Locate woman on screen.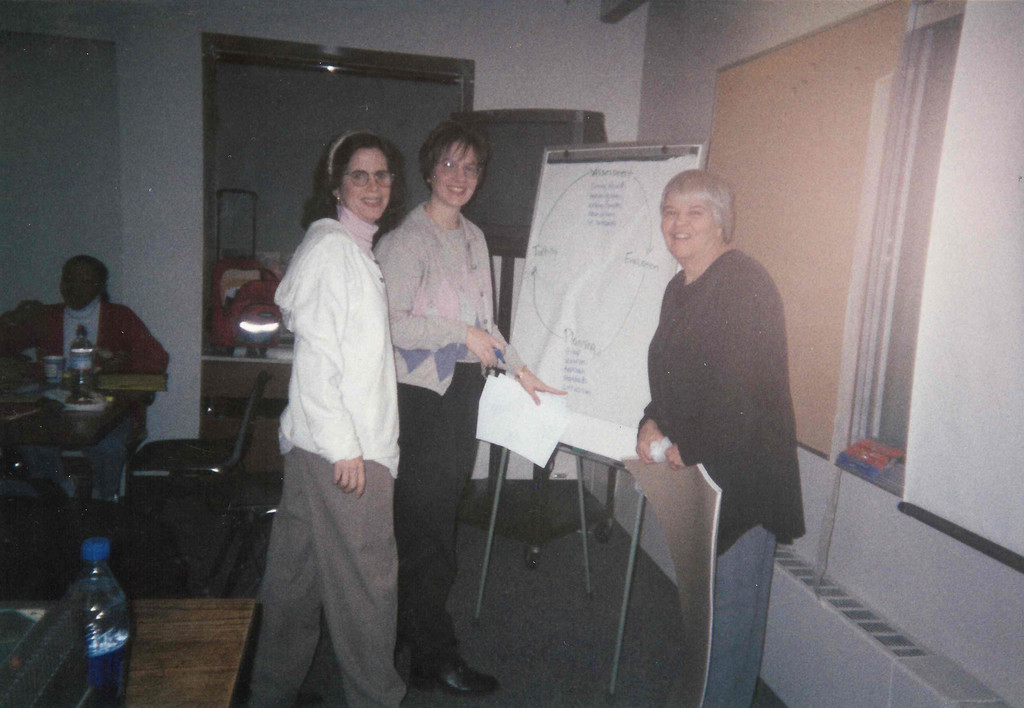
On screen at box=[0, 256, 168, 533].
